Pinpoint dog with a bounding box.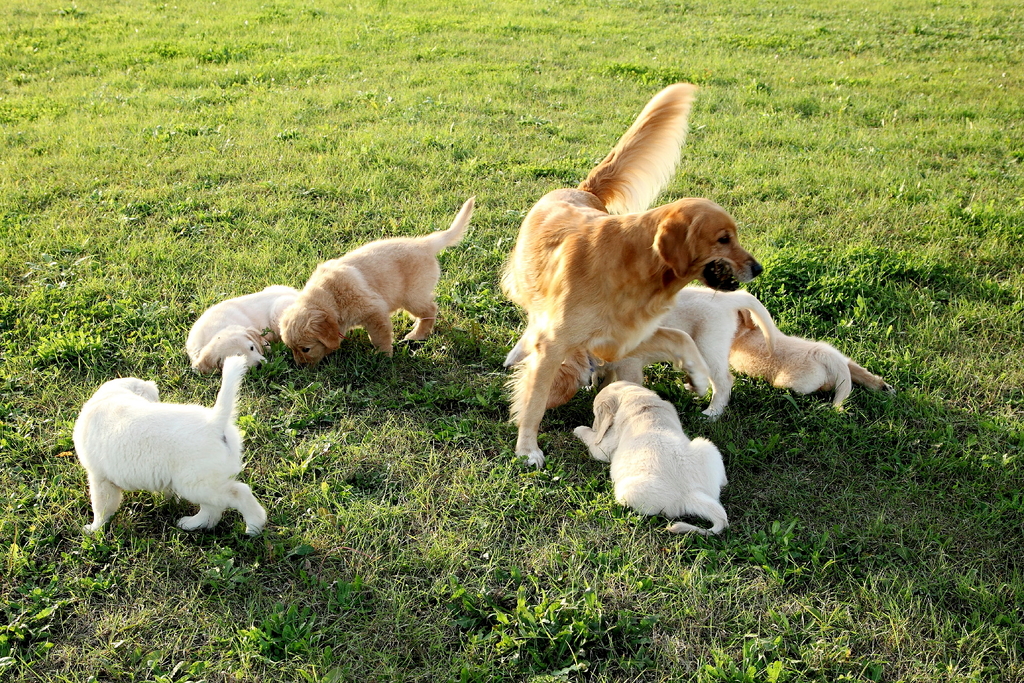
275,194,475,362.
